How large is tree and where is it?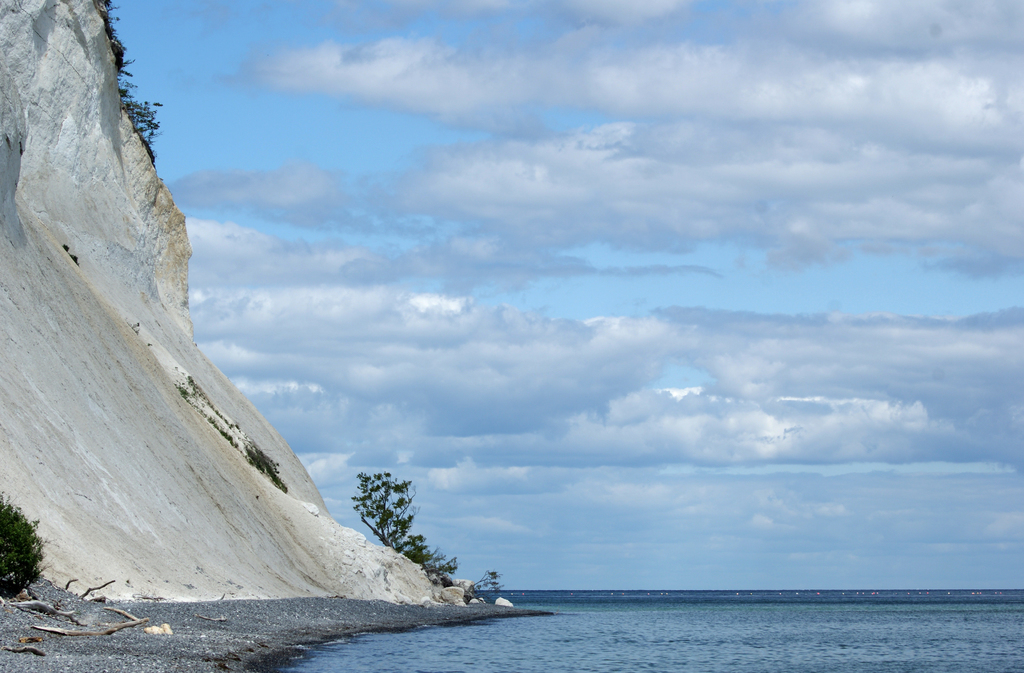
Bounding box: bbox=[344, 468, 430, 576].
